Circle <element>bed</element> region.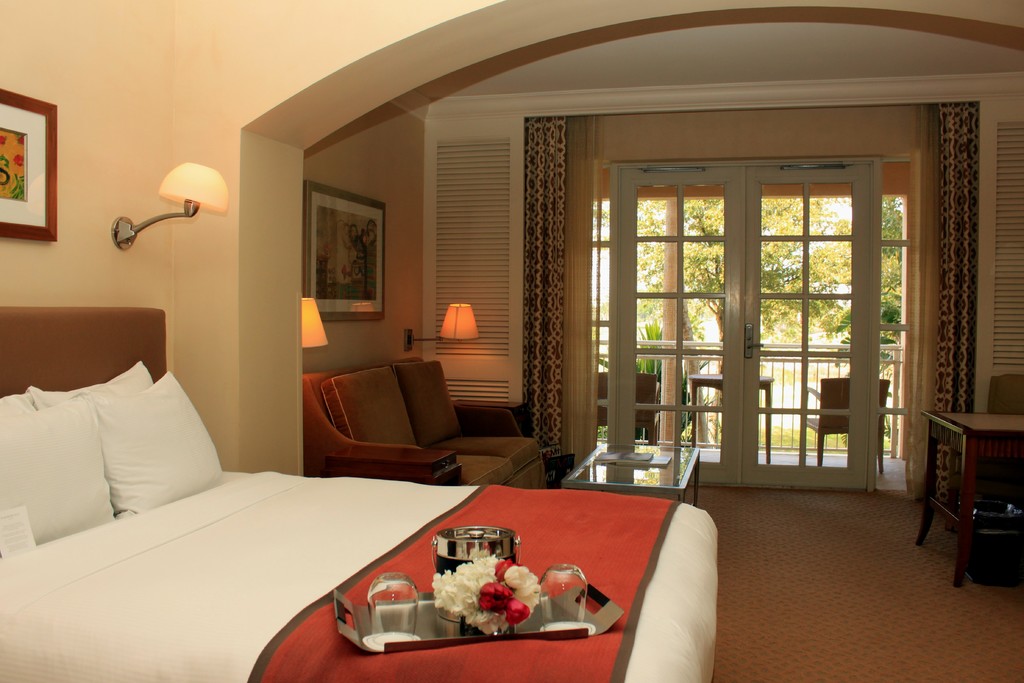
Region: {"x1": 0, "y1": 303, "x2": 717, "y2": 682}.
